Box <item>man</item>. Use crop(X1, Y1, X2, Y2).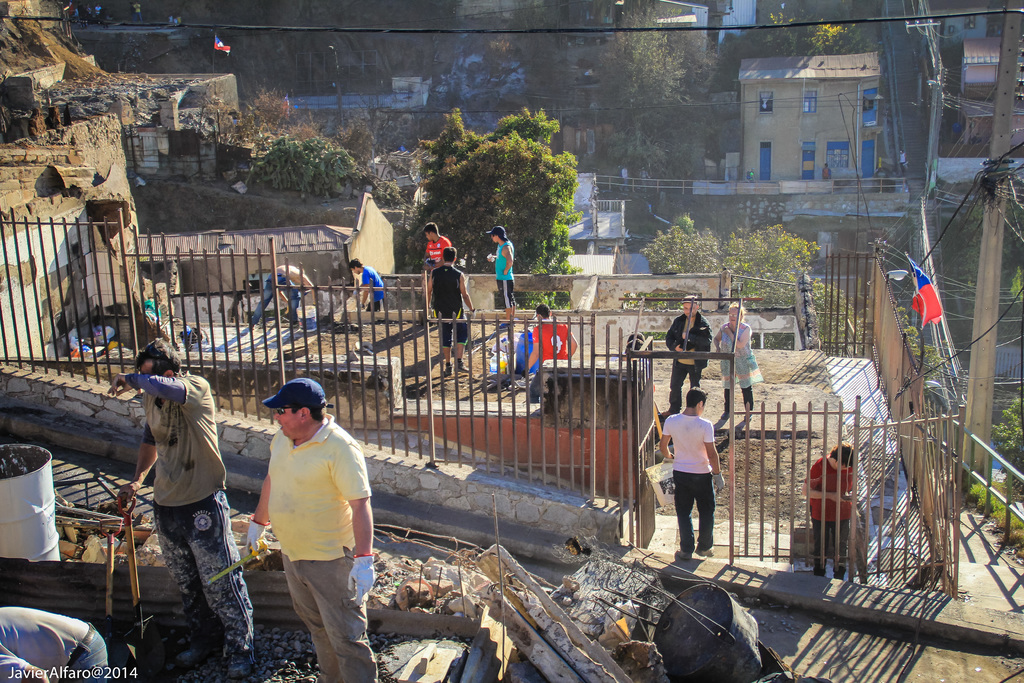
crop(424, 247, 474, 375).
